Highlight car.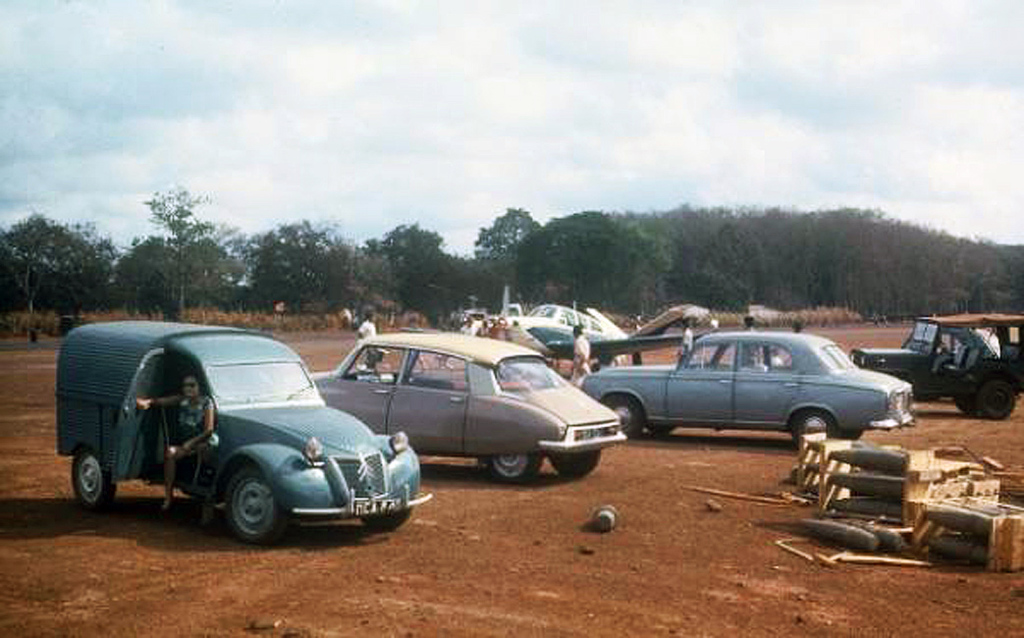
Highlighted region: box(575, 327, 917, 450).
